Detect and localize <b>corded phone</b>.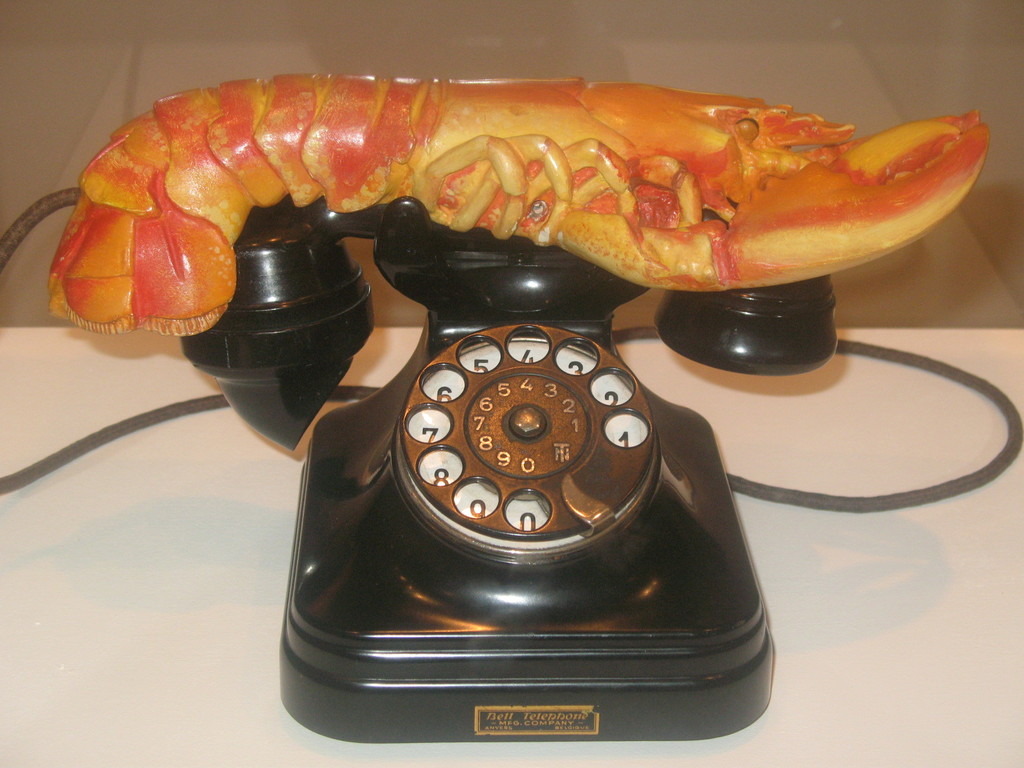
Localized at bbox=(0, 69, 1023, 744).
